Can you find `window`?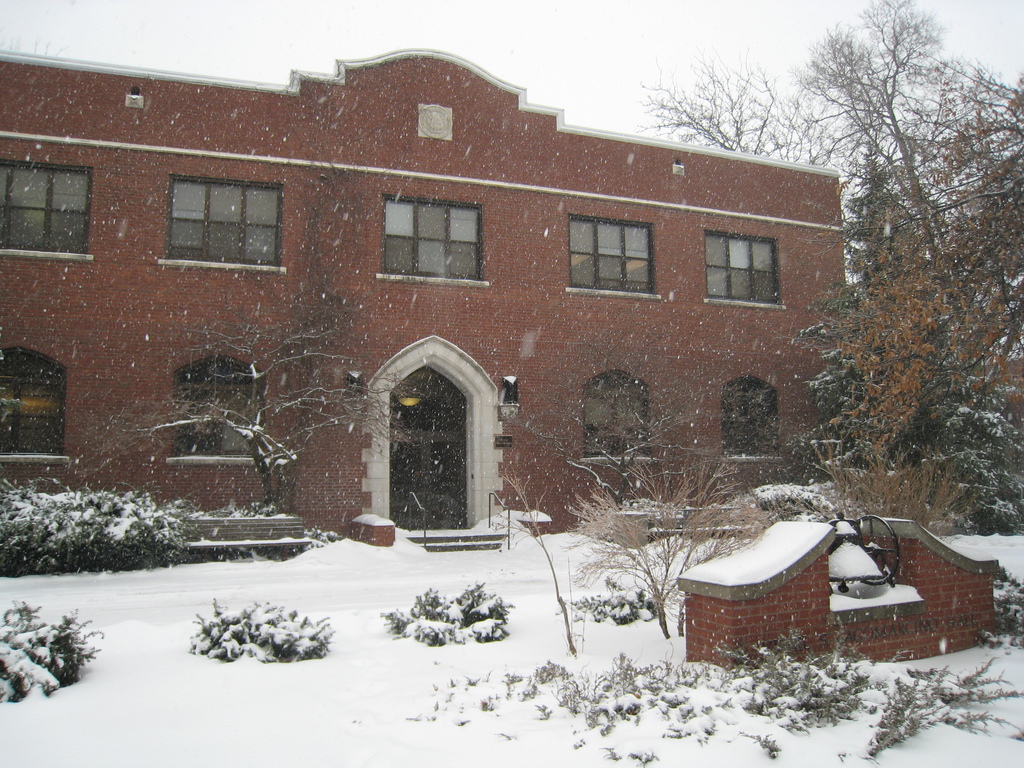
Yes, bounding box: box=[1, 354, 61, 451].
